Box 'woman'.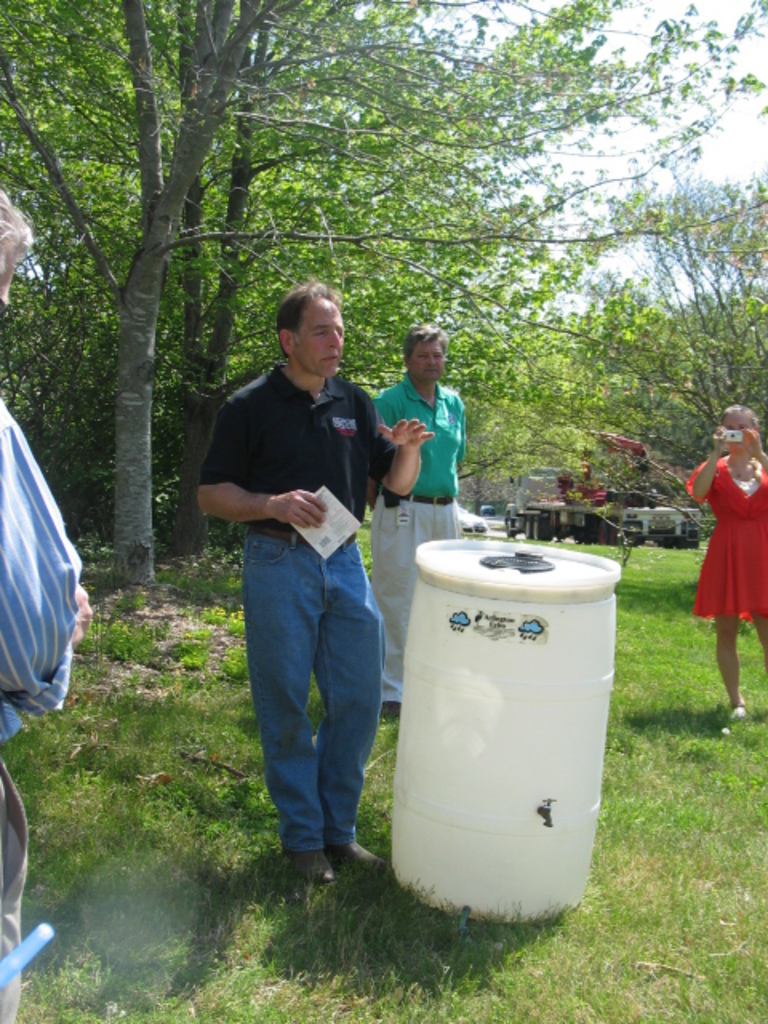
pyautogui.locateOnScreen(680, 398, 766, 725).
